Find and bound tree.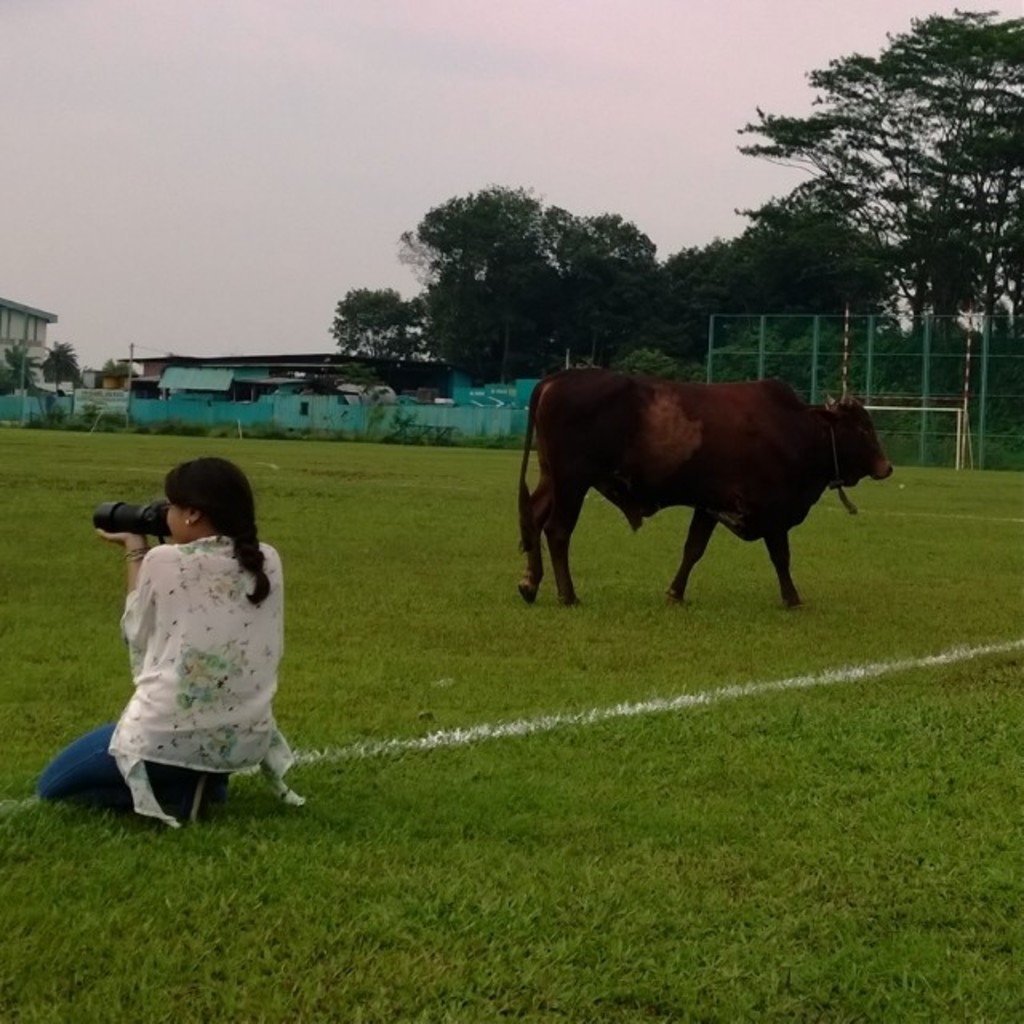
Bound: detection(38, 336, 82, 397).
